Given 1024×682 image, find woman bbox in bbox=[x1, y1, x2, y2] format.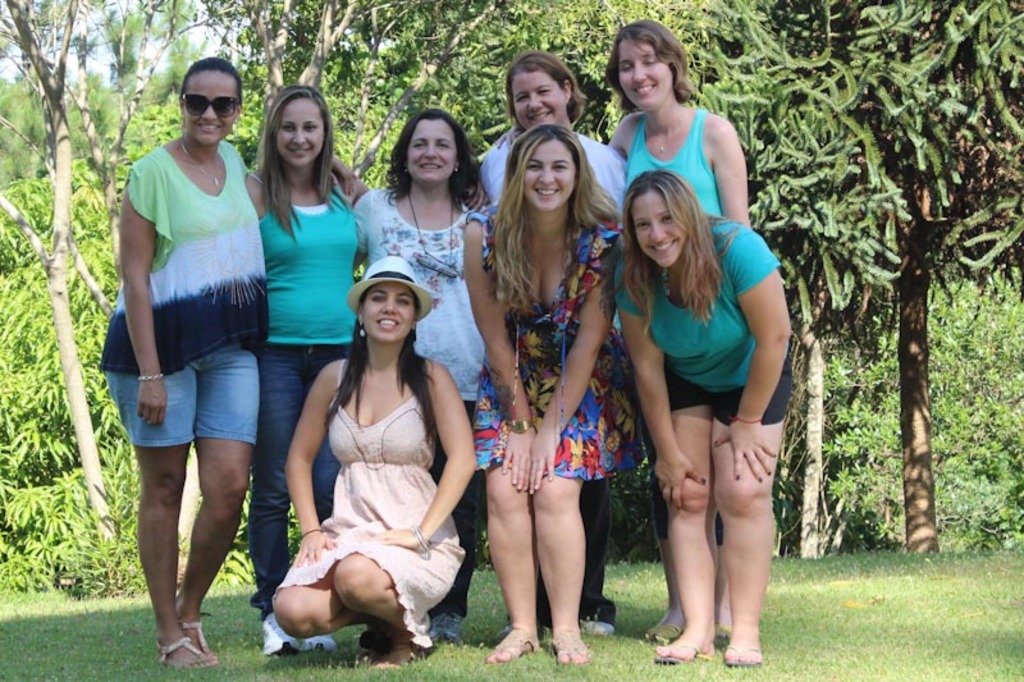
bbox=[599, 19, 753, 647].
